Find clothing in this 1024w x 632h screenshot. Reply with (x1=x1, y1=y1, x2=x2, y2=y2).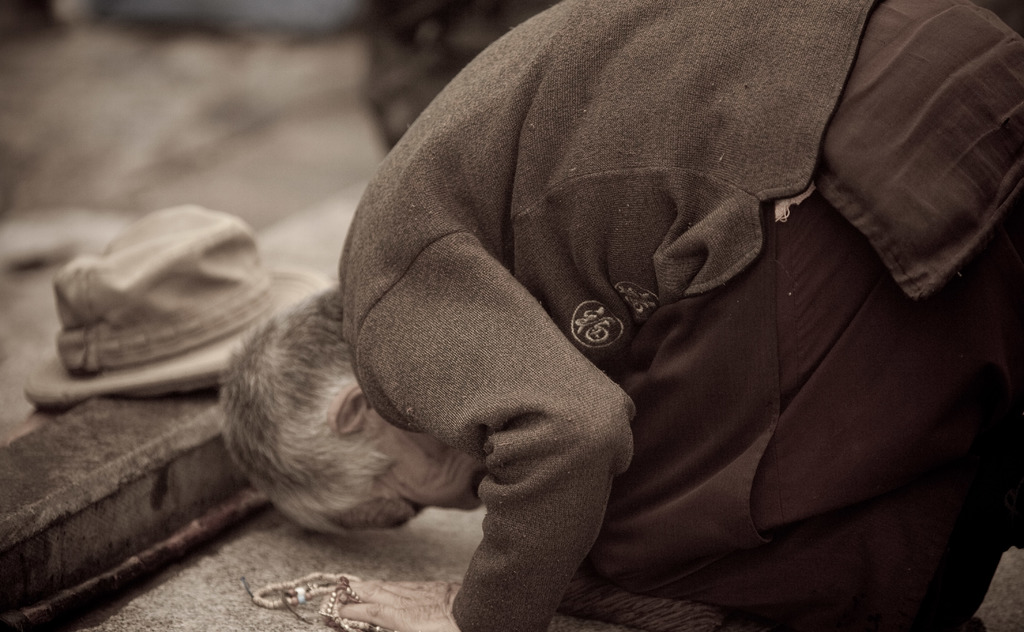
(x1=237, y1=2, x2=1016, y2=615).
